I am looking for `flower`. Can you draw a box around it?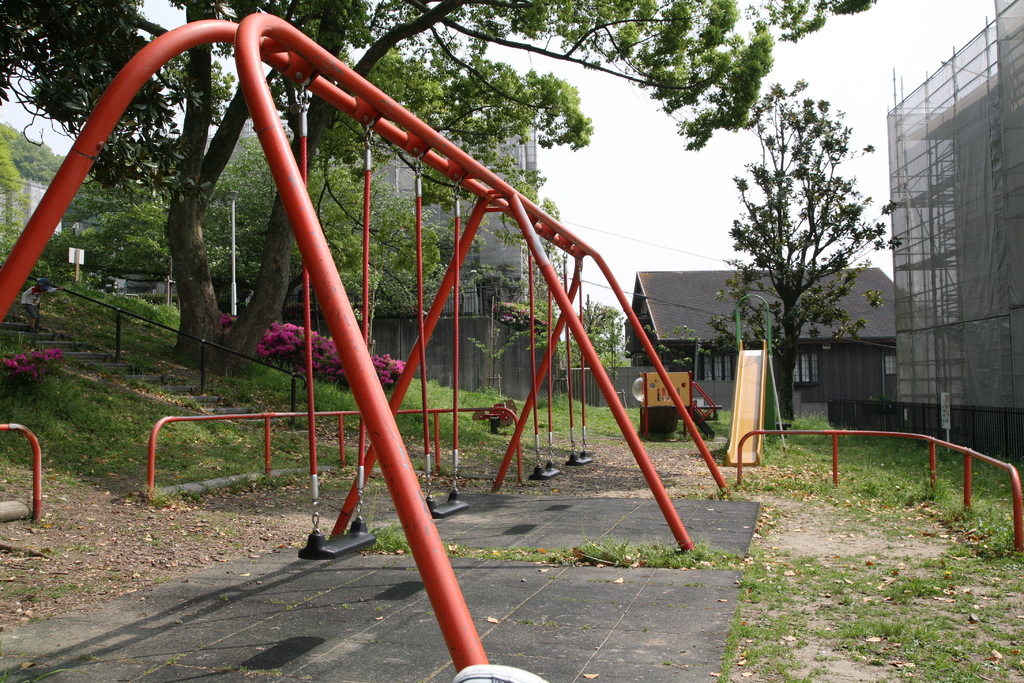
Sure, the bounding box is select_region(259, 345, 269, 357).
